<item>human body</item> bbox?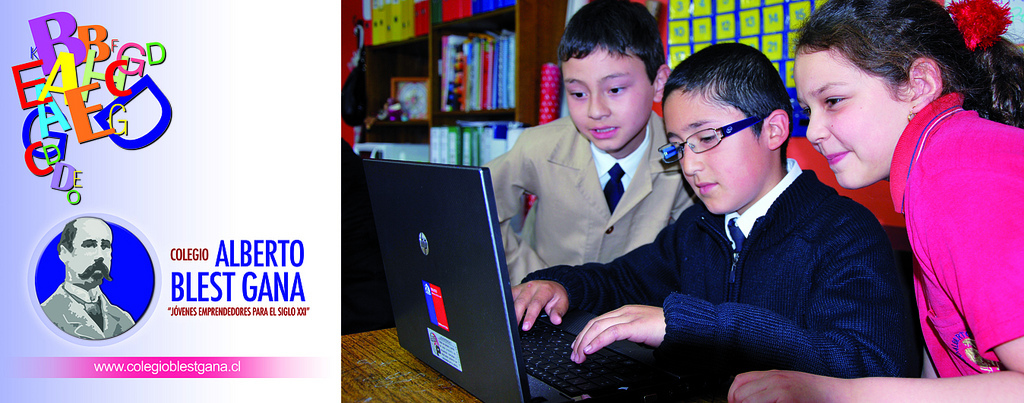
x1=728, y1=5, x2=1022, y2=388
